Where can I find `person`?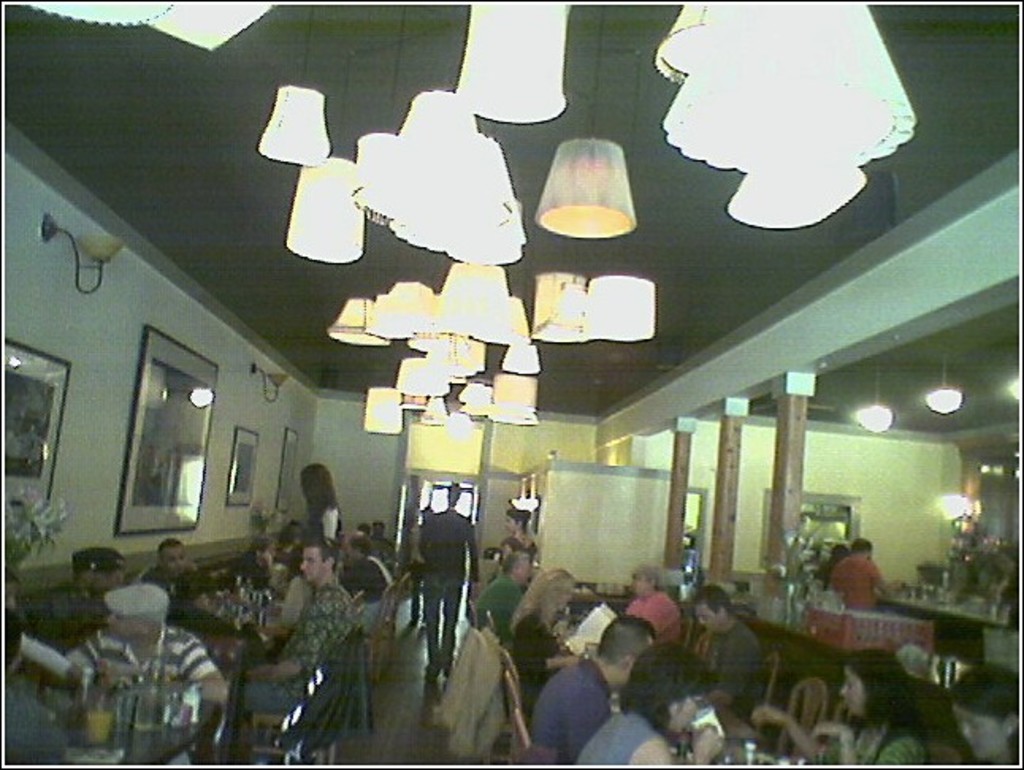
You can find it at crop(506, 569, 596, 719).
